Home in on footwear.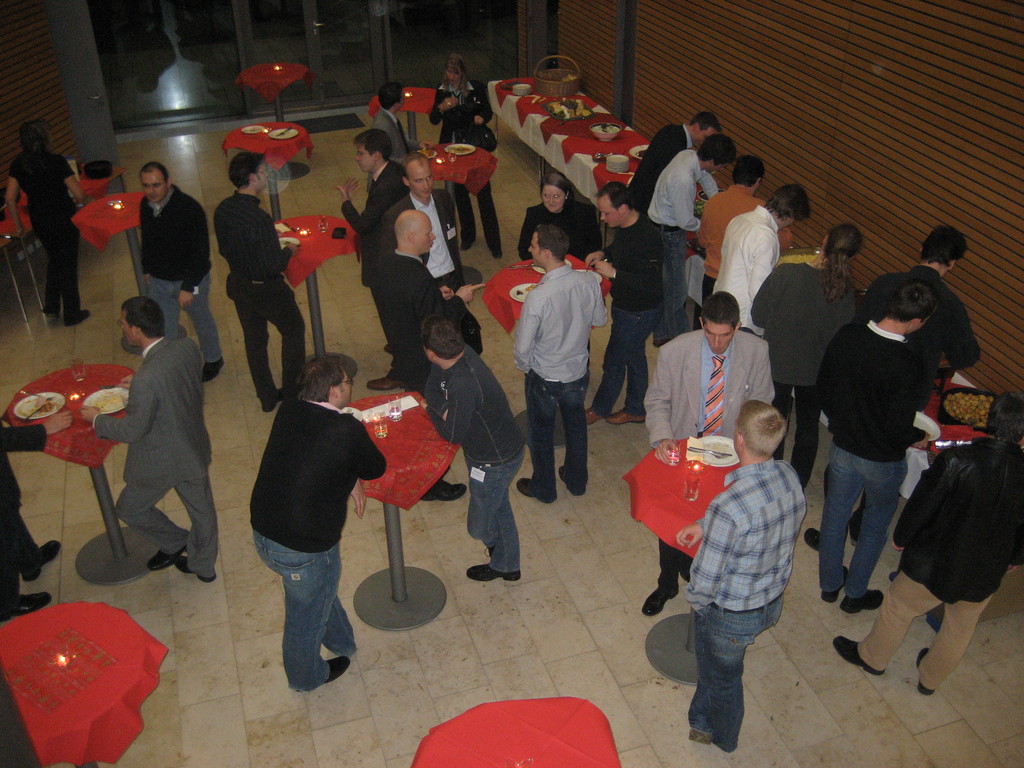
Homed in at [583,406,603,426].
